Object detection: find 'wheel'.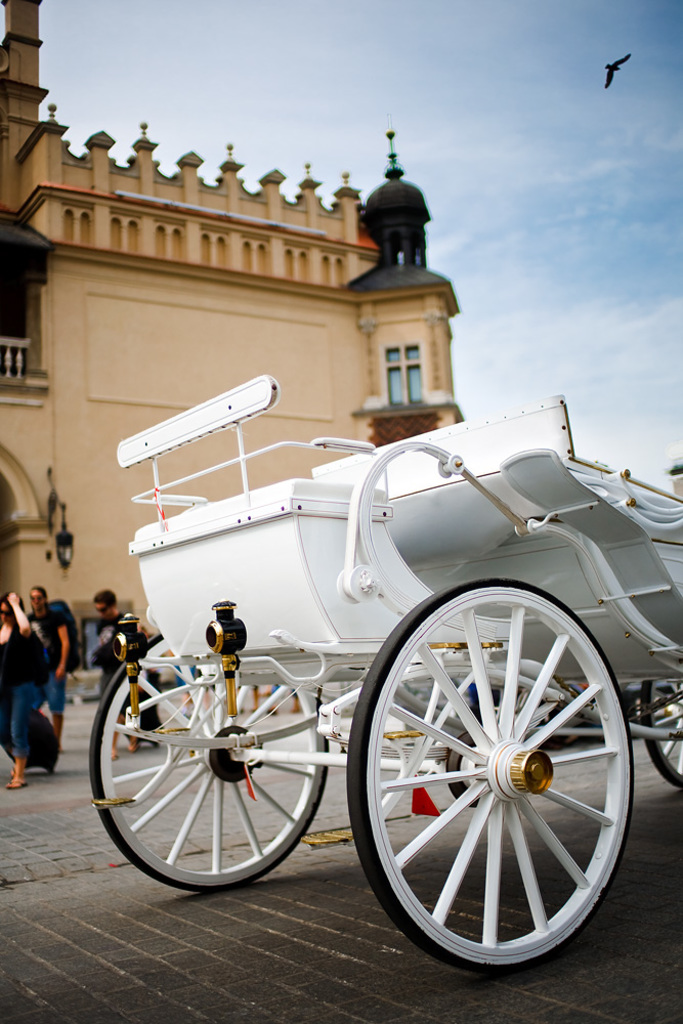
locate(351, 575, 628, 970).
